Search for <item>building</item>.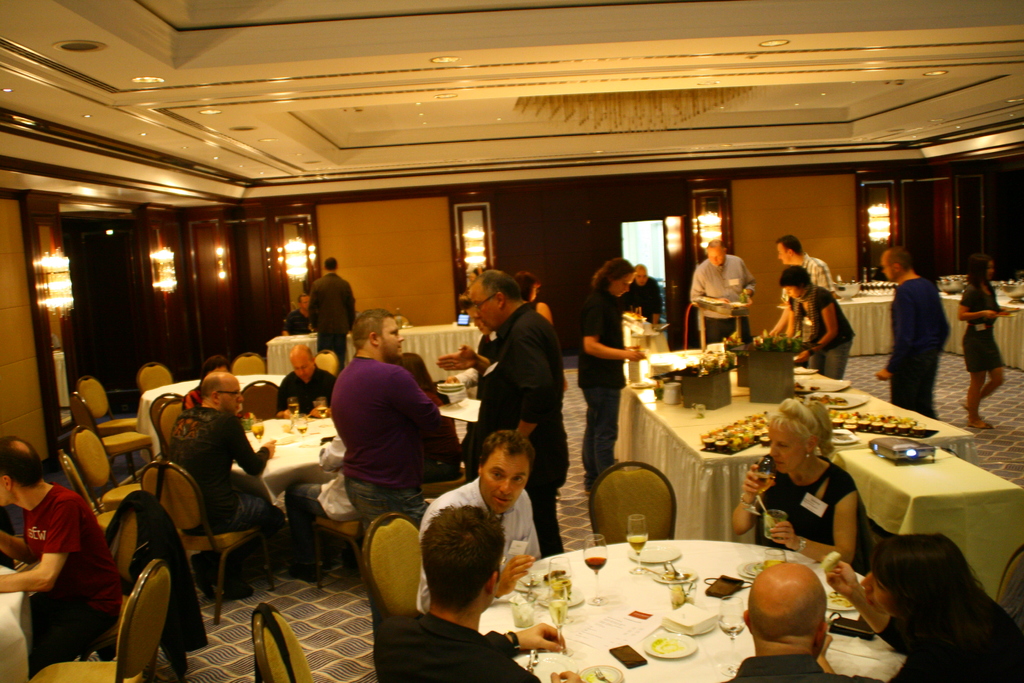
Found at [x1=0, y1=0, x2=1023, y2=682].
